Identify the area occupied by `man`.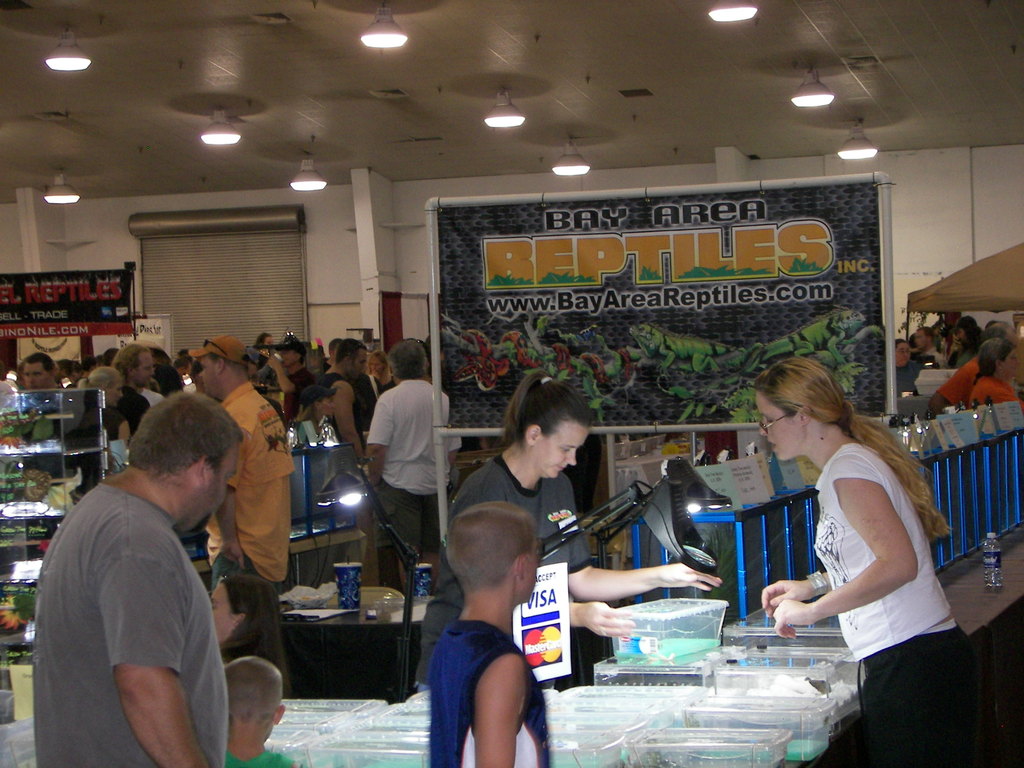
Area: 258,338,278,349.
